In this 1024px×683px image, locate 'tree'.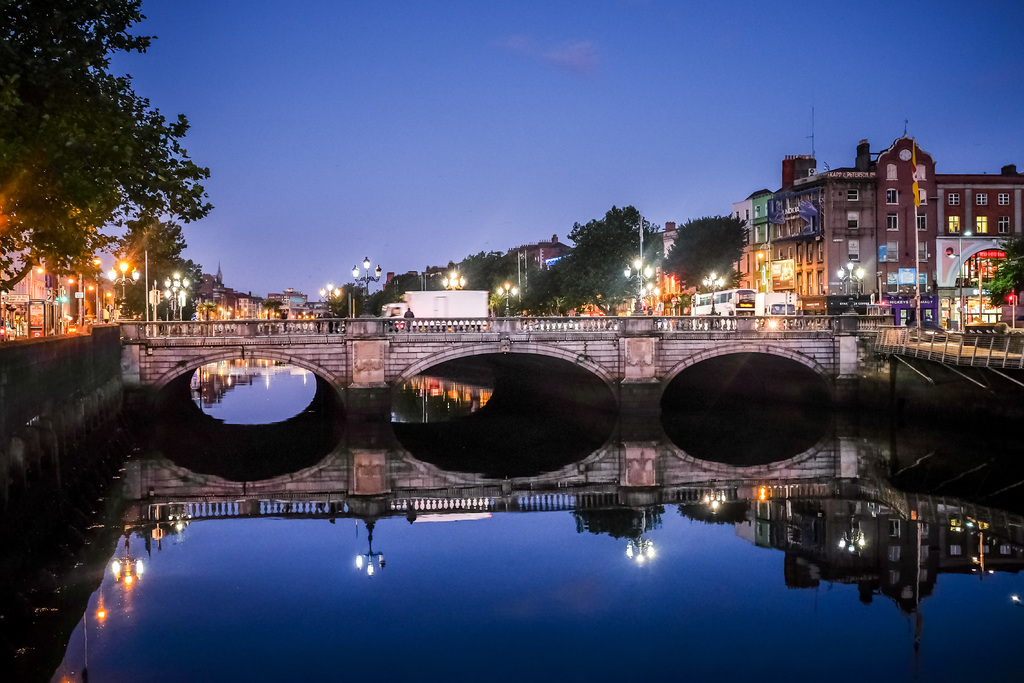
Bounding box: locate(0, 0, 215, 302).
